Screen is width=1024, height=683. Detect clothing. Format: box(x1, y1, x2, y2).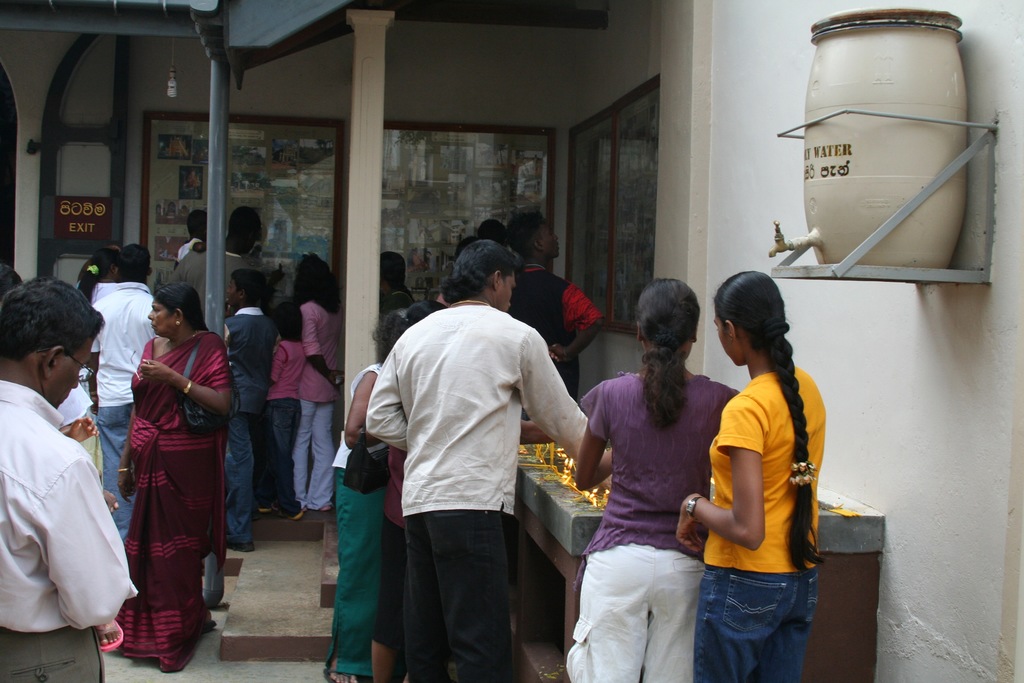
box(220, 305, 277, 543).
